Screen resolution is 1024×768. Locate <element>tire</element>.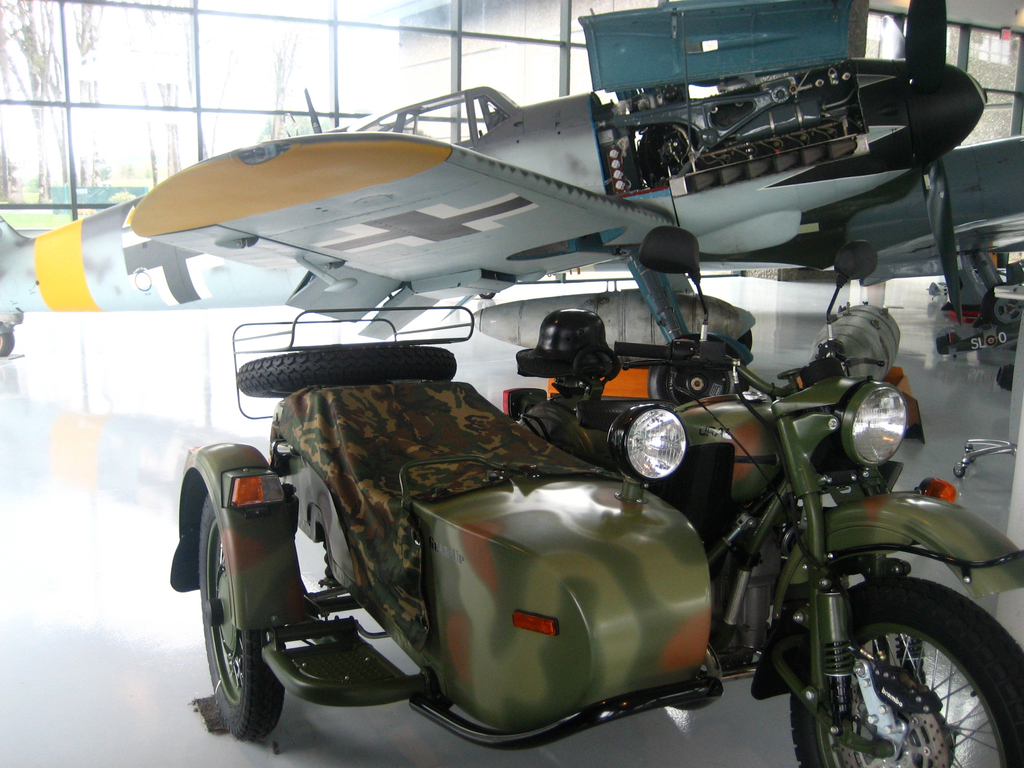
0, 331, 13, 357.
